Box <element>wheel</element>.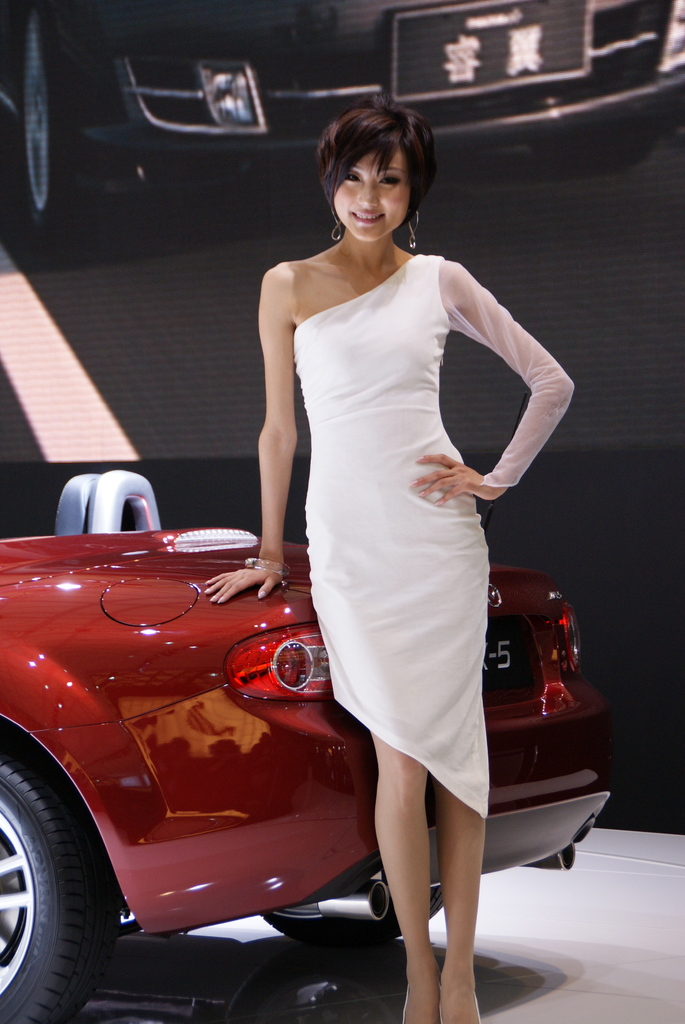
[left=6, top=767, right=113, bottom=1011].
